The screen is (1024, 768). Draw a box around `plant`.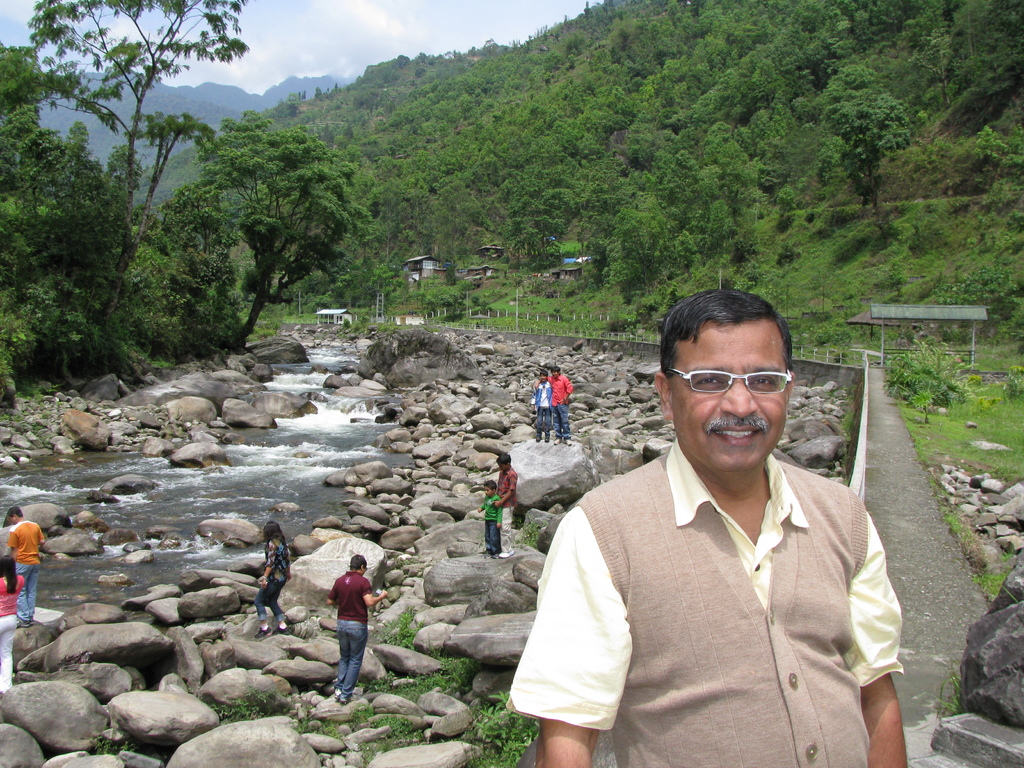
rect(17, 381, 46, 399).
